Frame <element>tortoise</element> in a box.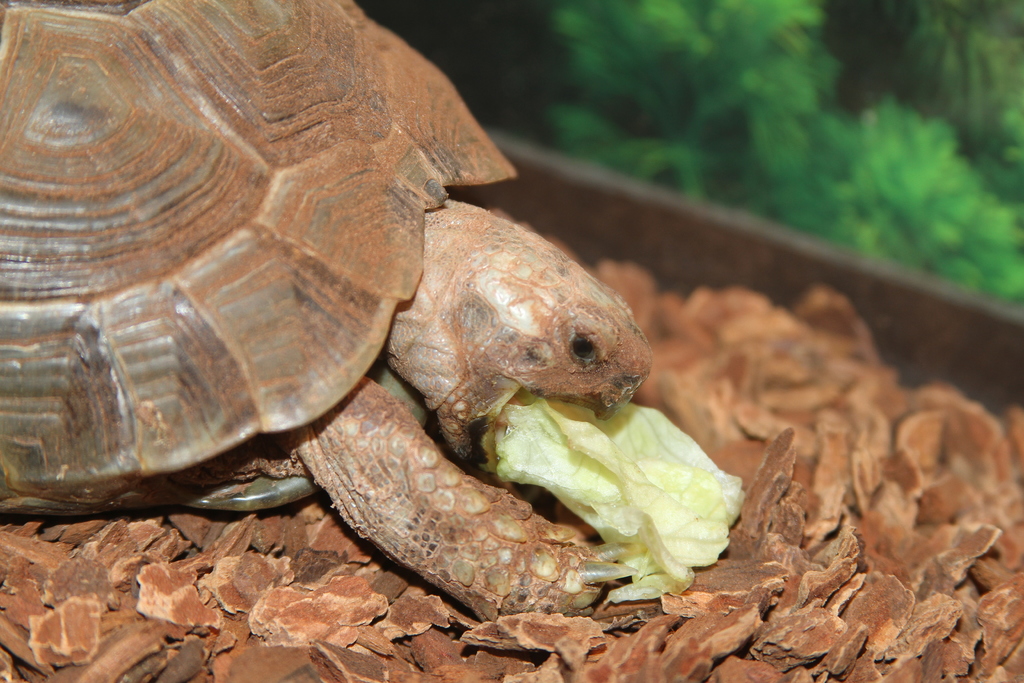
{"x1": 0, "y1": 0, "x2": 655, "y2": 623}.
